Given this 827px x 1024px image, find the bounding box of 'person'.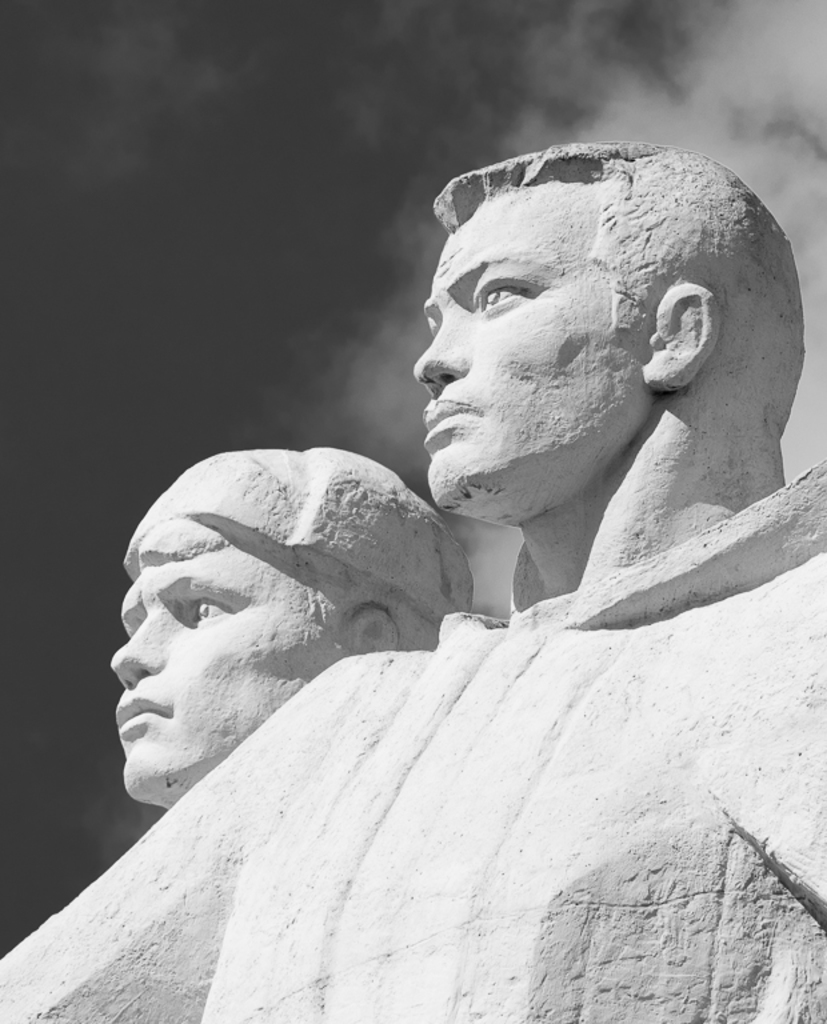
detection(55, 417, 507, 863).
